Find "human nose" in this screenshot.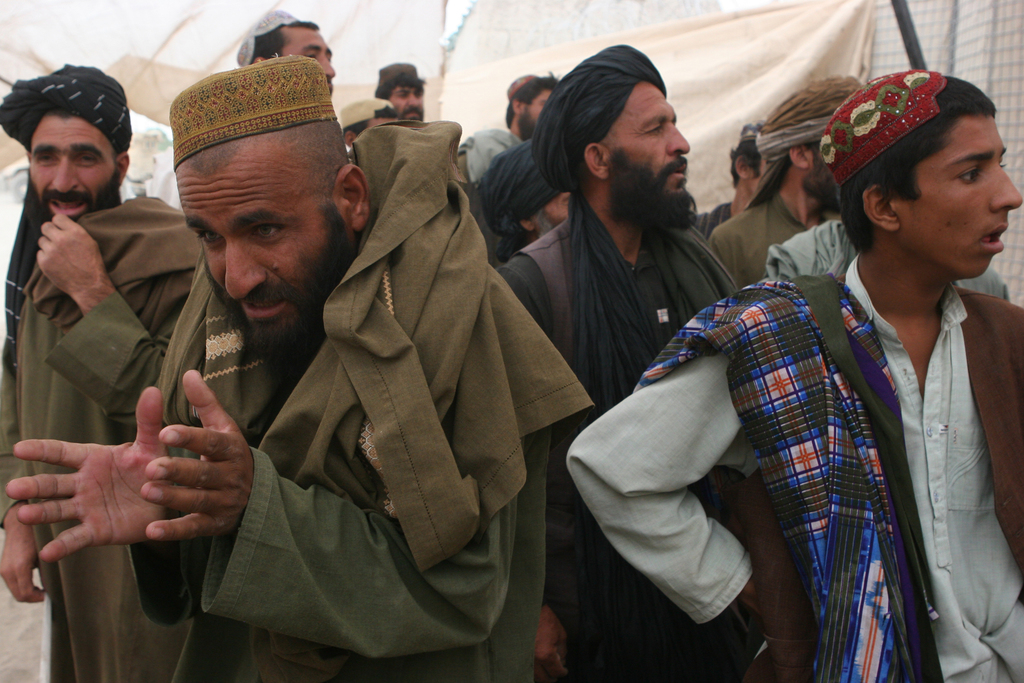
The bounding box for "human nose" is x1=404 y1=94 x2=421 y2=111.
